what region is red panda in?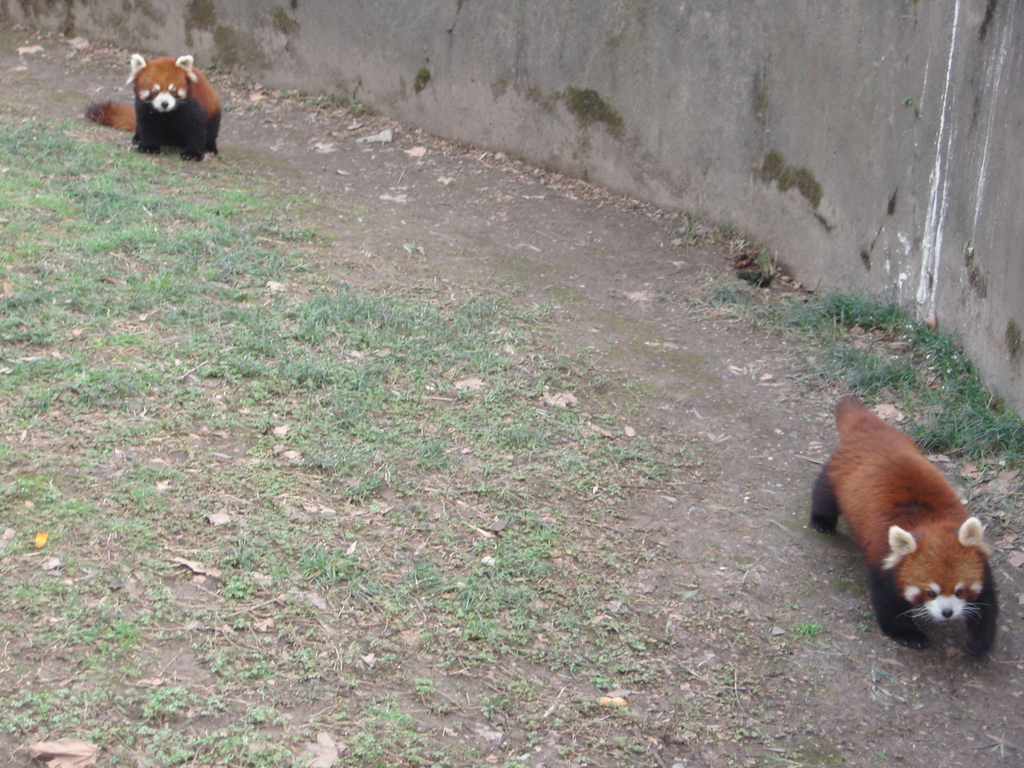
[810,395,1000,660].
